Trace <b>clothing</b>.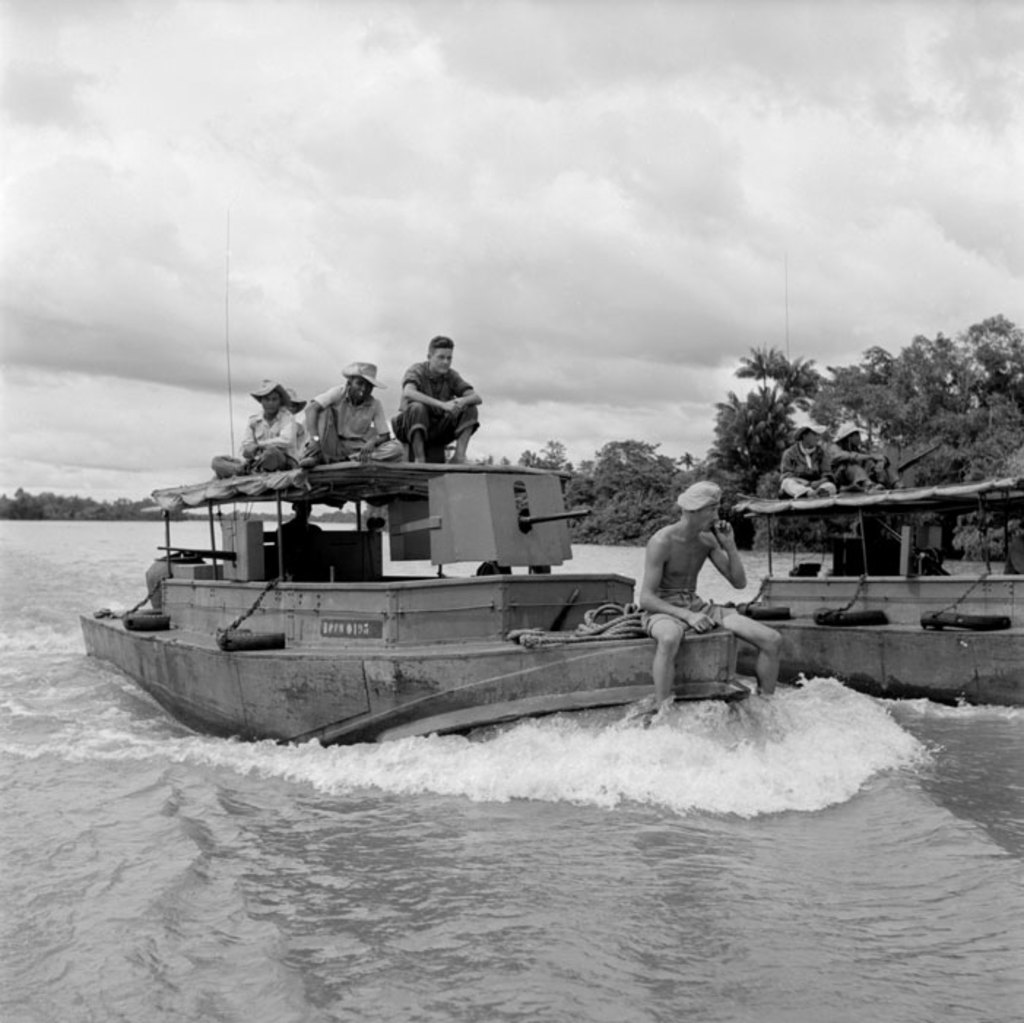
Traced to detection(378, 343, 497, 459).
